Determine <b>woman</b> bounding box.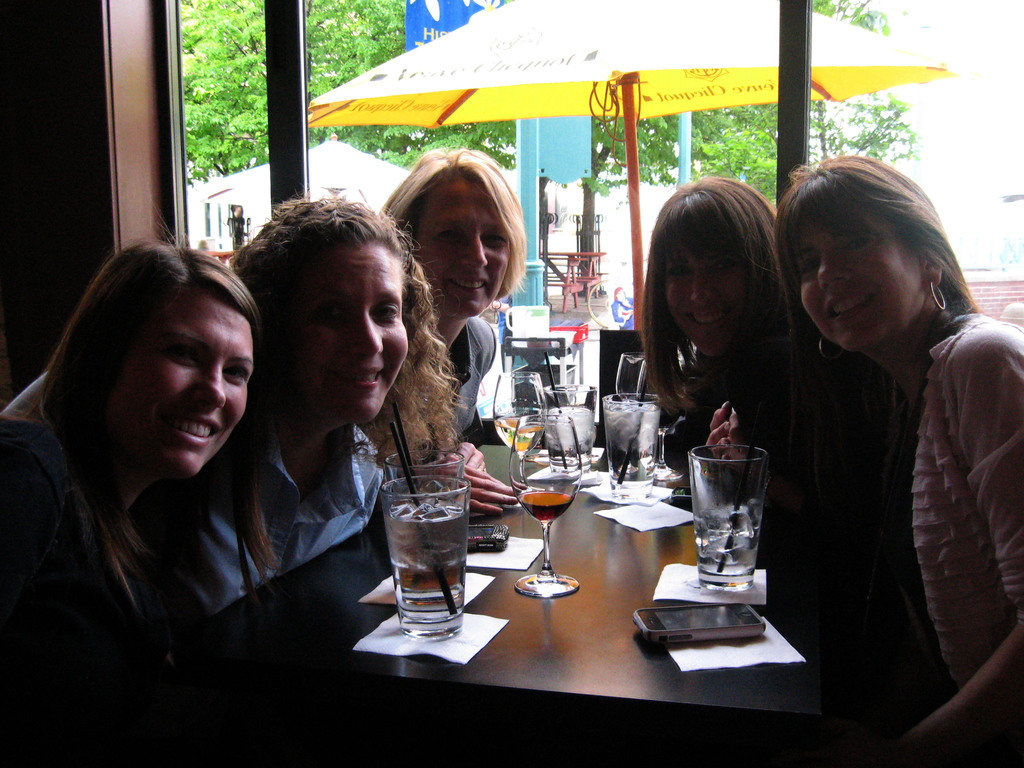
Determined: 0:200:264:764.
